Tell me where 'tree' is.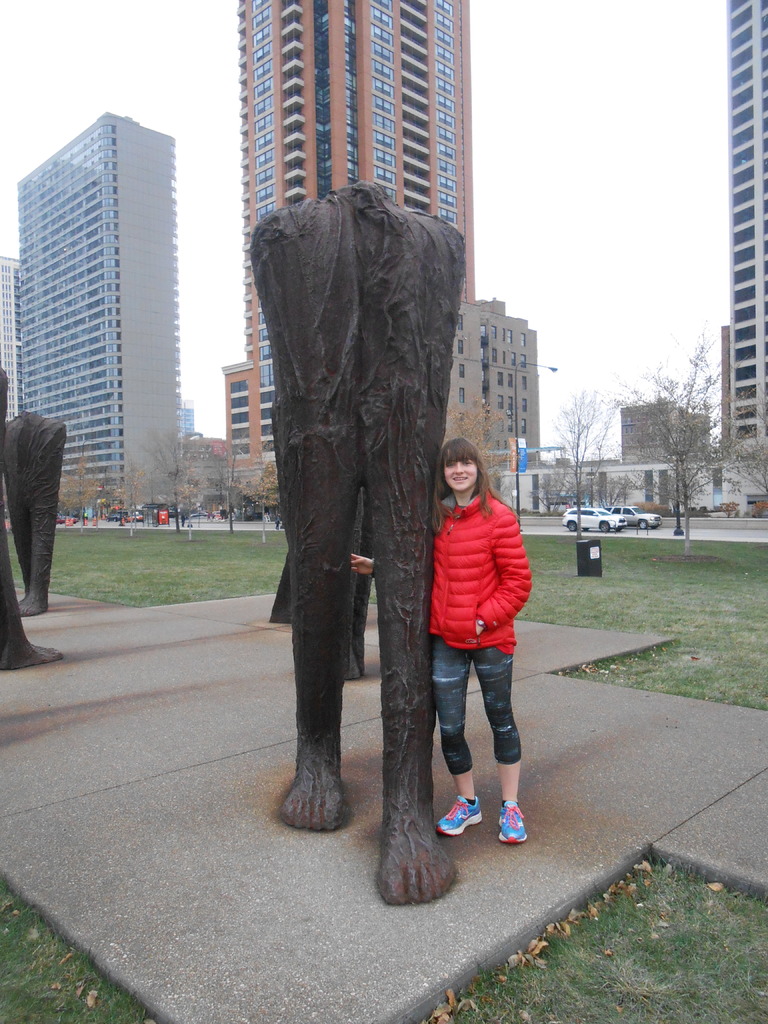
'tree' is at 689, 407, 767, 507.
